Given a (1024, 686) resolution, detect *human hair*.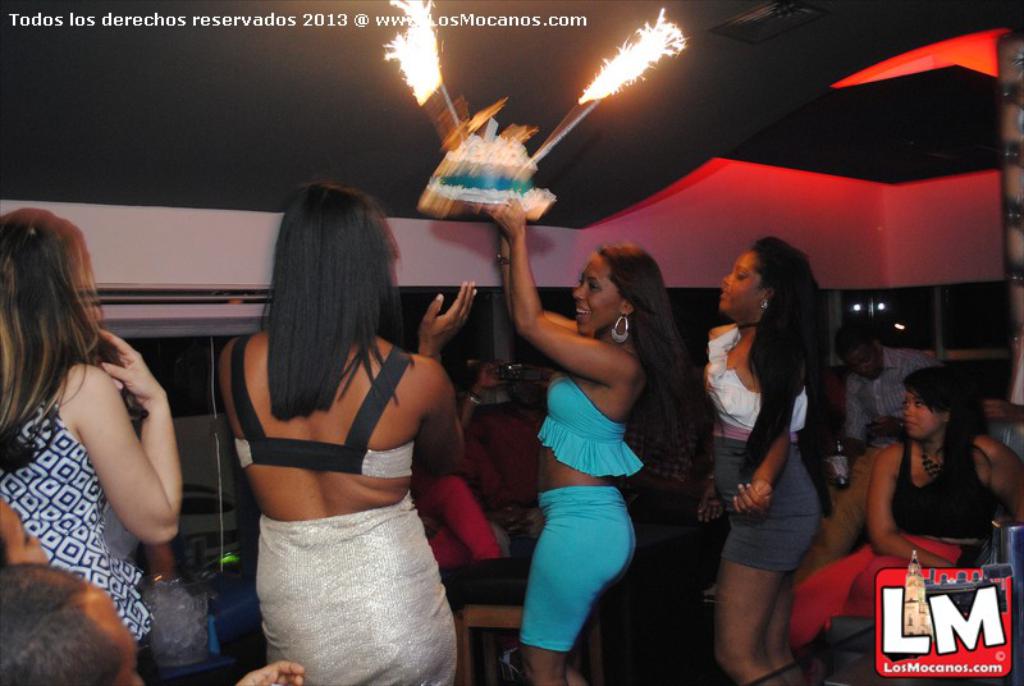
0/563/125/685.
